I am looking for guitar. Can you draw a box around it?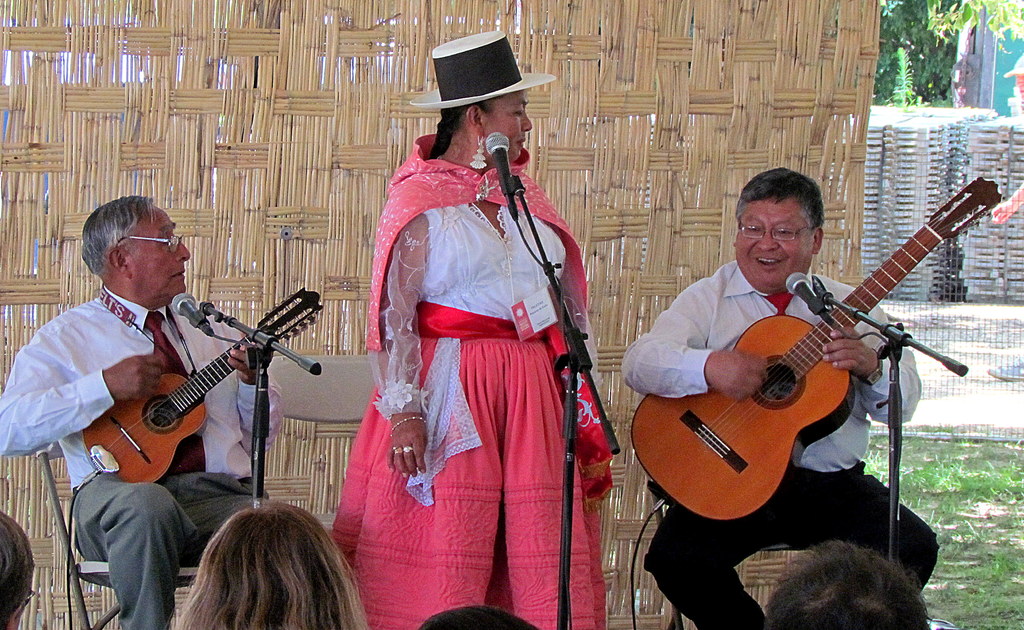
Sure, the bounding box is l=624, t=174, r=1007, b=522.
